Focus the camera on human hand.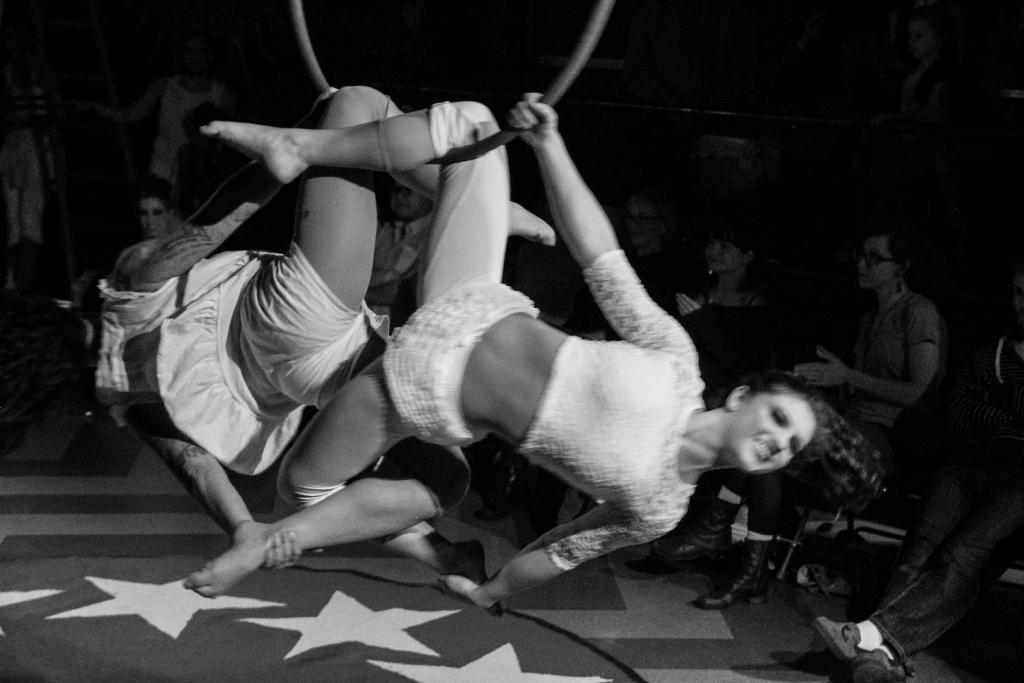
Focus region: 508:87:557:153.
